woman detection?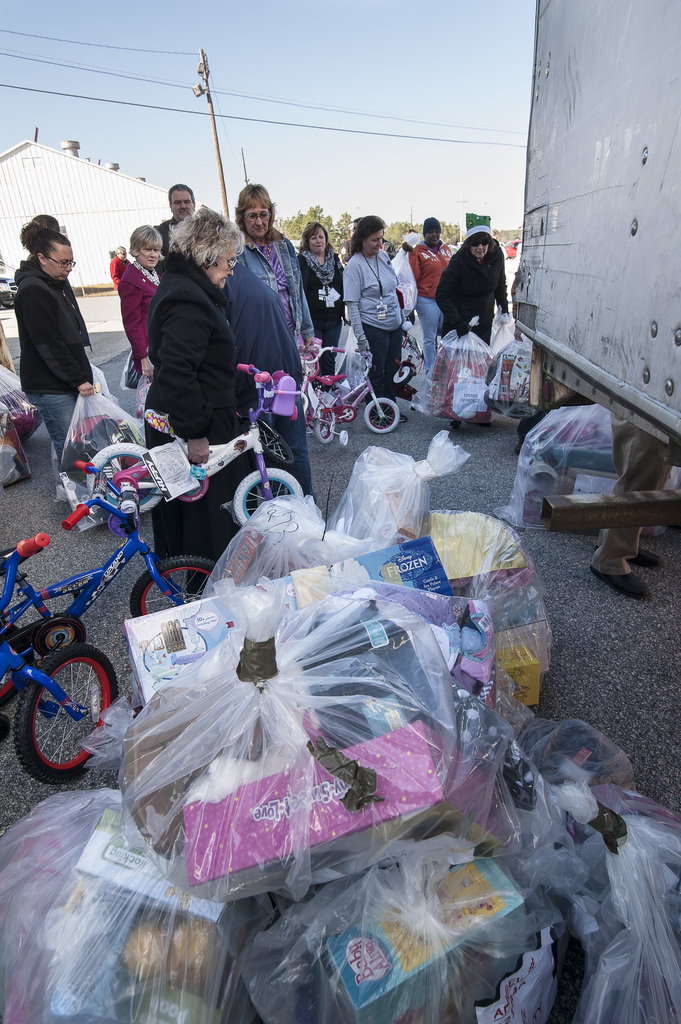
(x1=289, y1=211, x2=343, y2=390)
